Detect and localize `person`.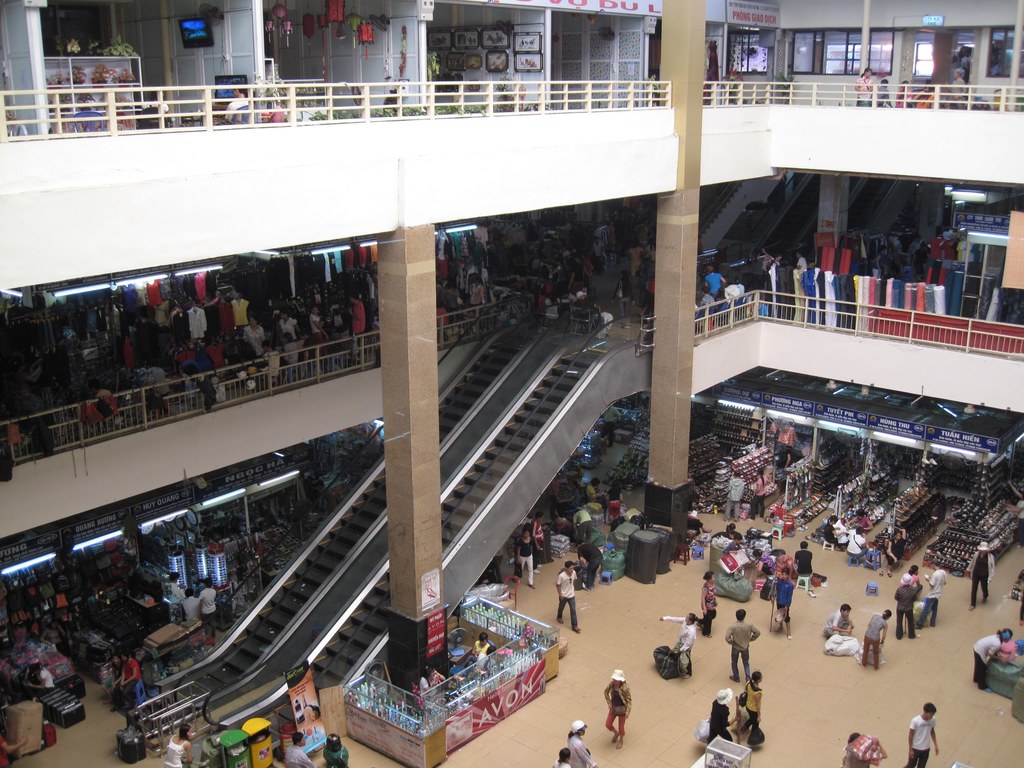
Localized at 863 609 888 669.
